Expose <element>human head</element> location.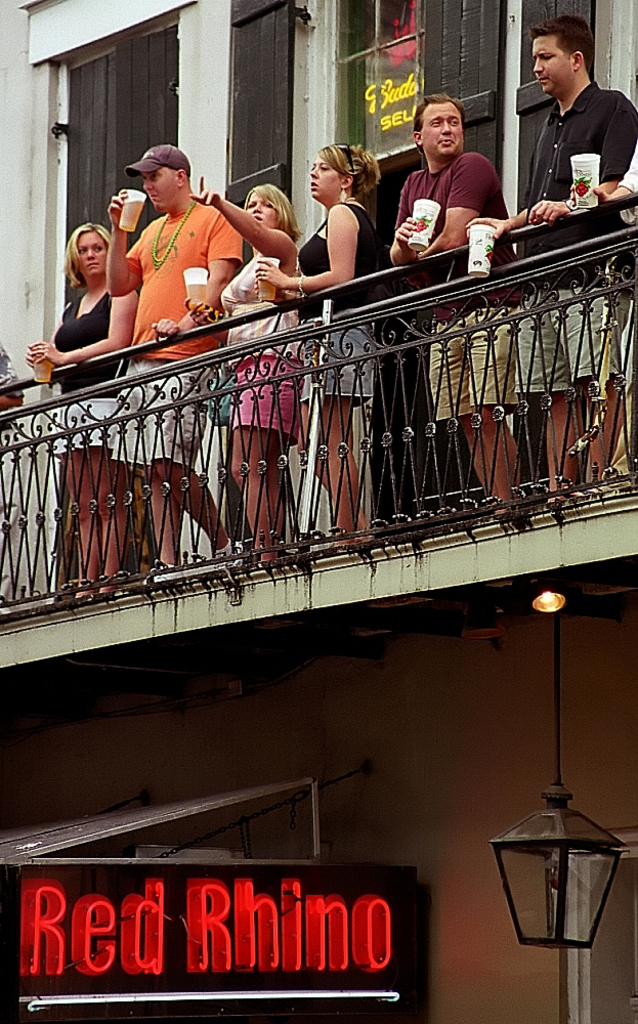
Exposed at (x1=68, y1=225, x2=116, y2=284).
